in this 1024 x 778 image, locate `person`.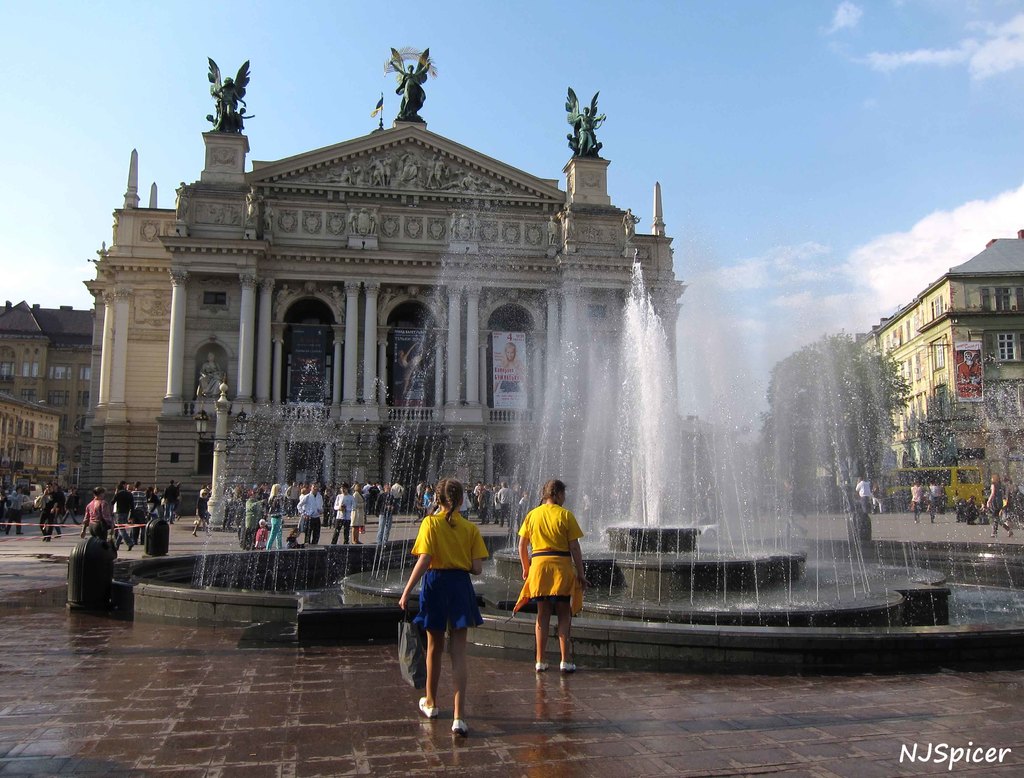
Bounding box: {"x1": 495, "y1": 343, "x2": 525, "y2": 393}.
